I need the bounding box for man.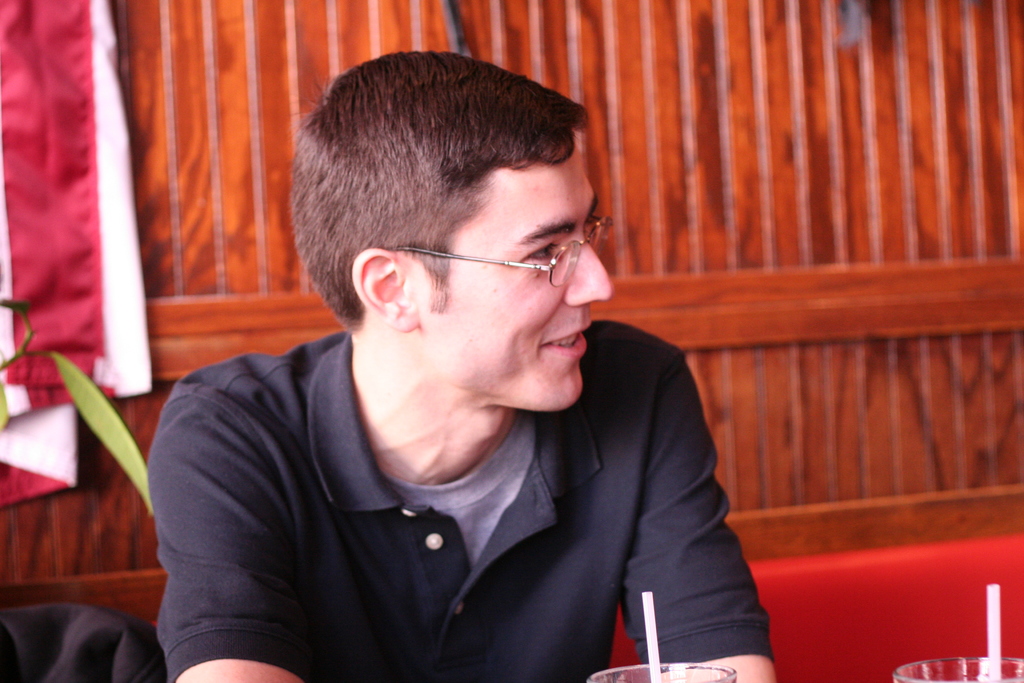
Here it is: box=[137, 44, 811, 673].
